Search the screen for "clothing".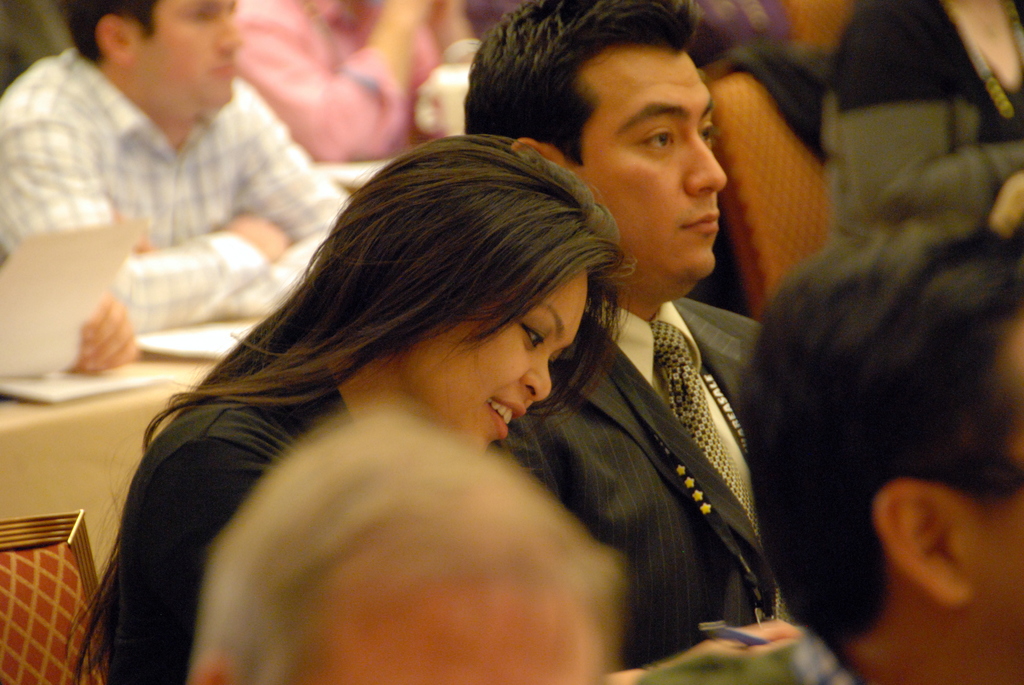
Found at left=229, top=0, right=401, bottom=155.
